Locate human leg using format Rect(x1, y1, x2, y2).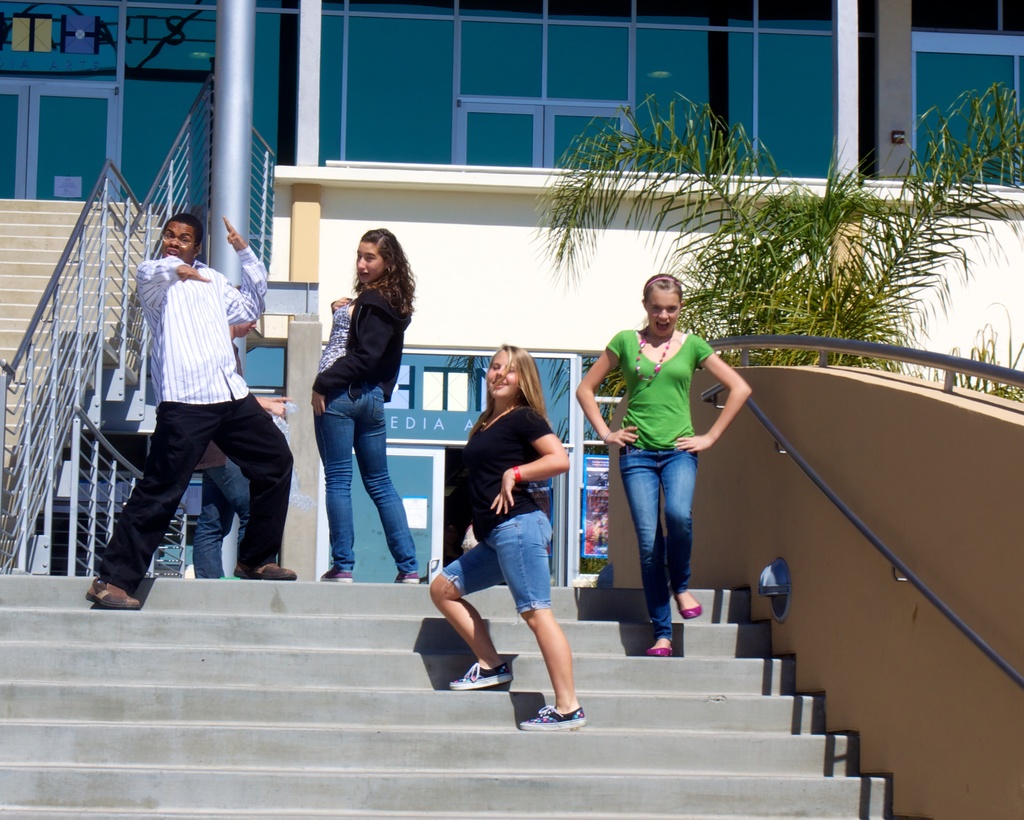
Rect(316, 393, 357, 587).
